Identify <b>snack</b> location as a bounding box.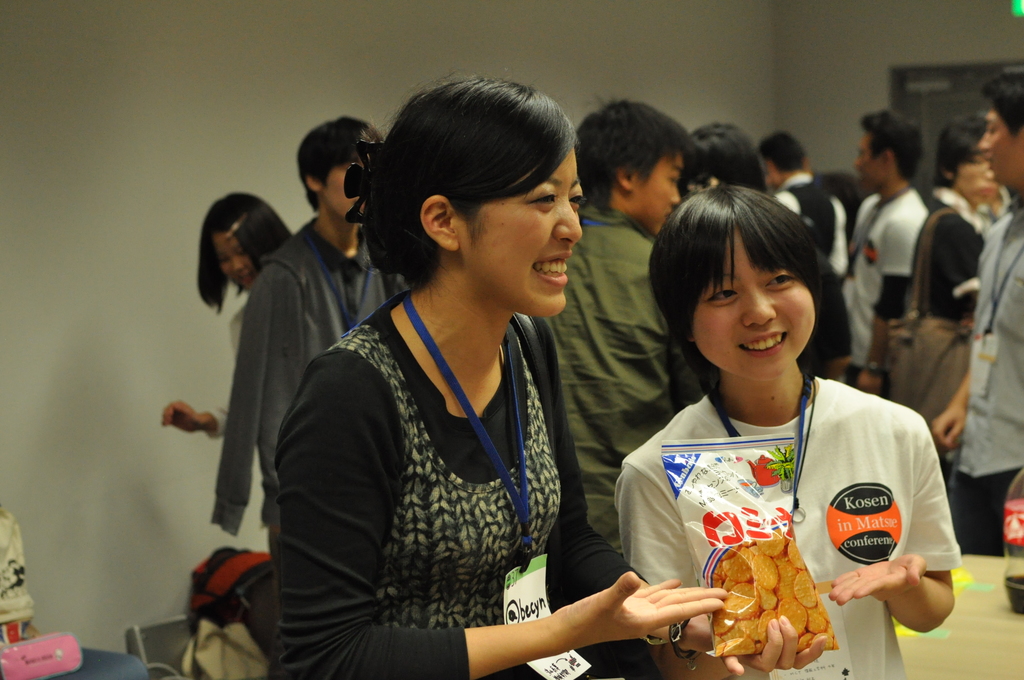
(691, 534, 831, 649).
